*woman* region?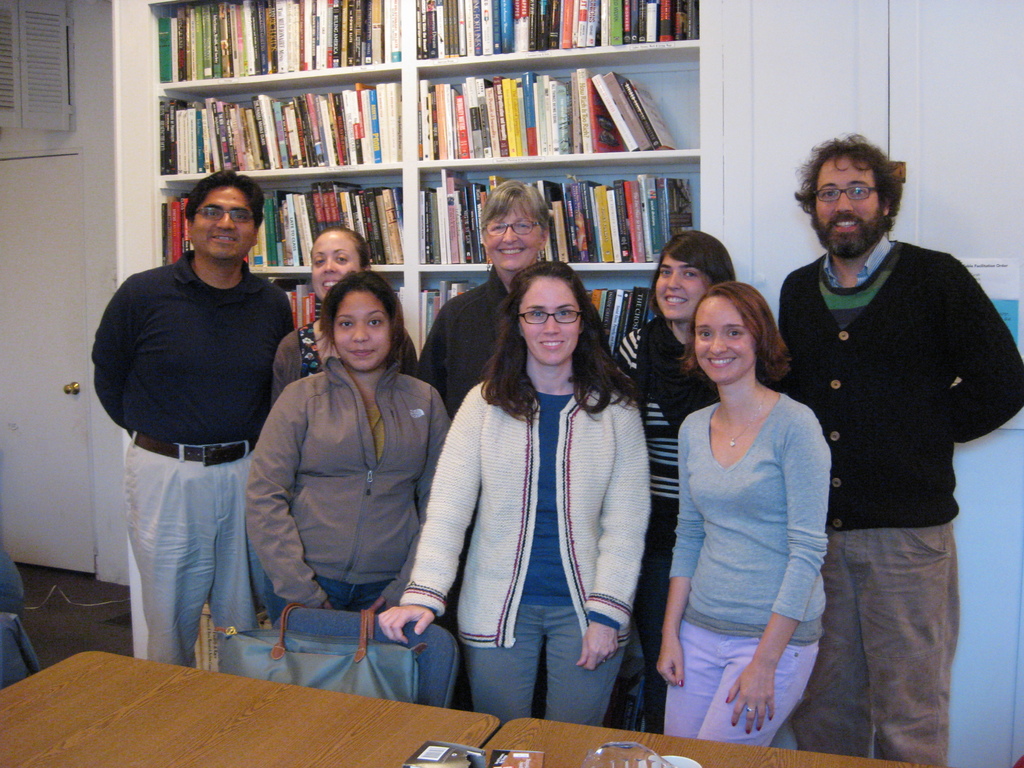
detection(422, 178, 550, 408)
